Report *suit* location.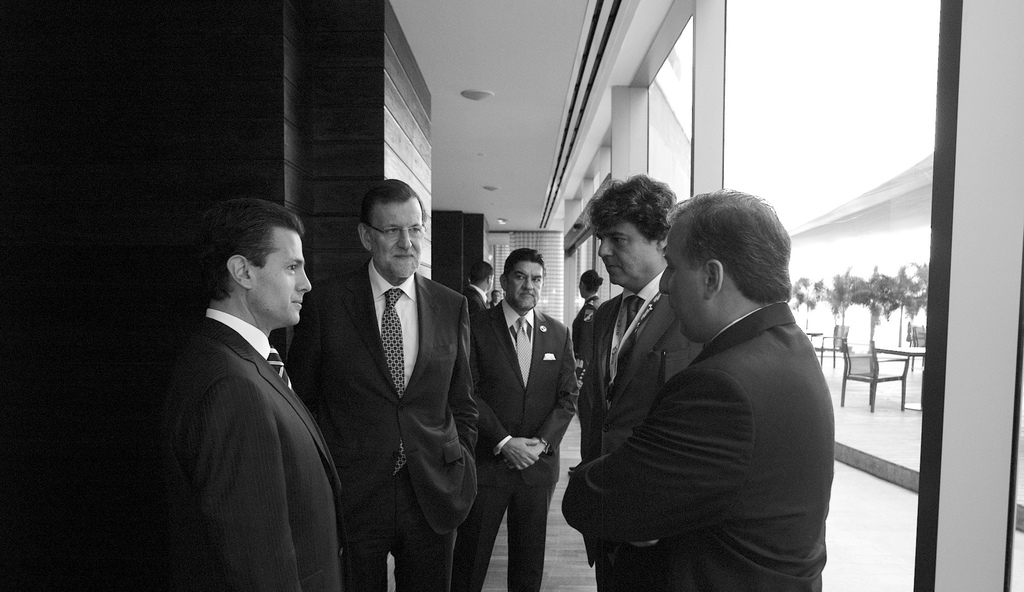
Report: Rect(577, 265, 708, 591).
